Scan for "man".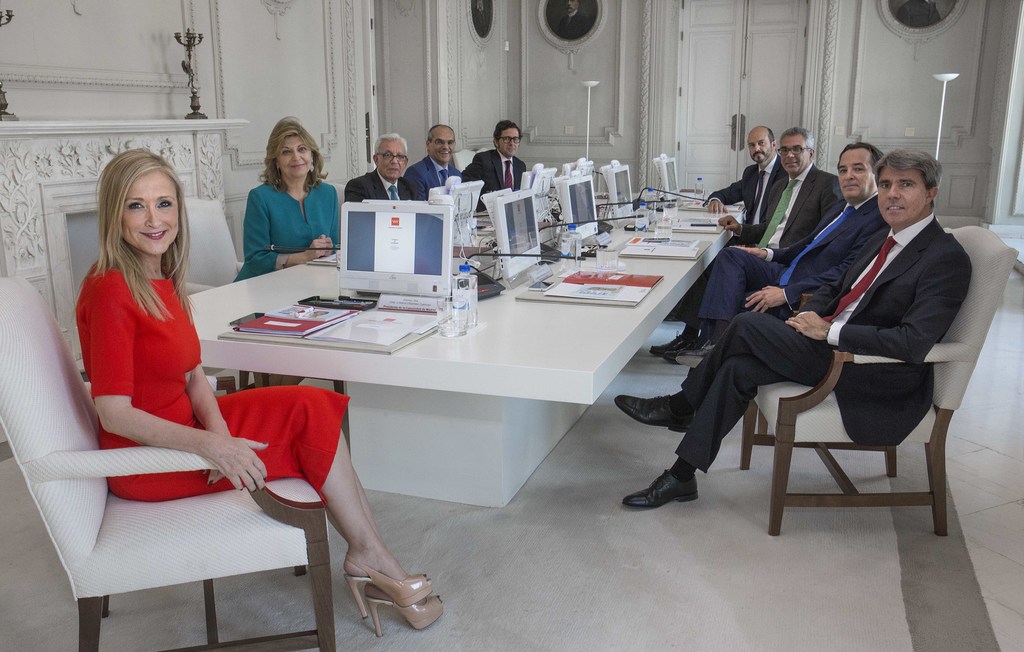
Scan result: BBox(664, 125, 790, 316).
